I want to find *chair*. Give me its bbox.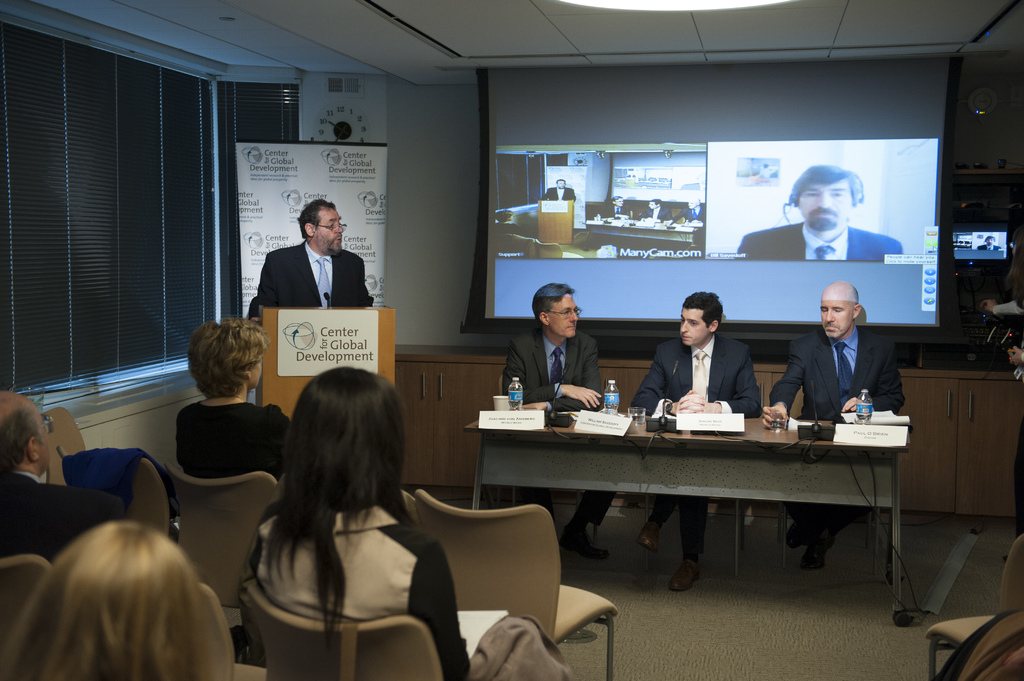
box(499, 369, 596, 545).
